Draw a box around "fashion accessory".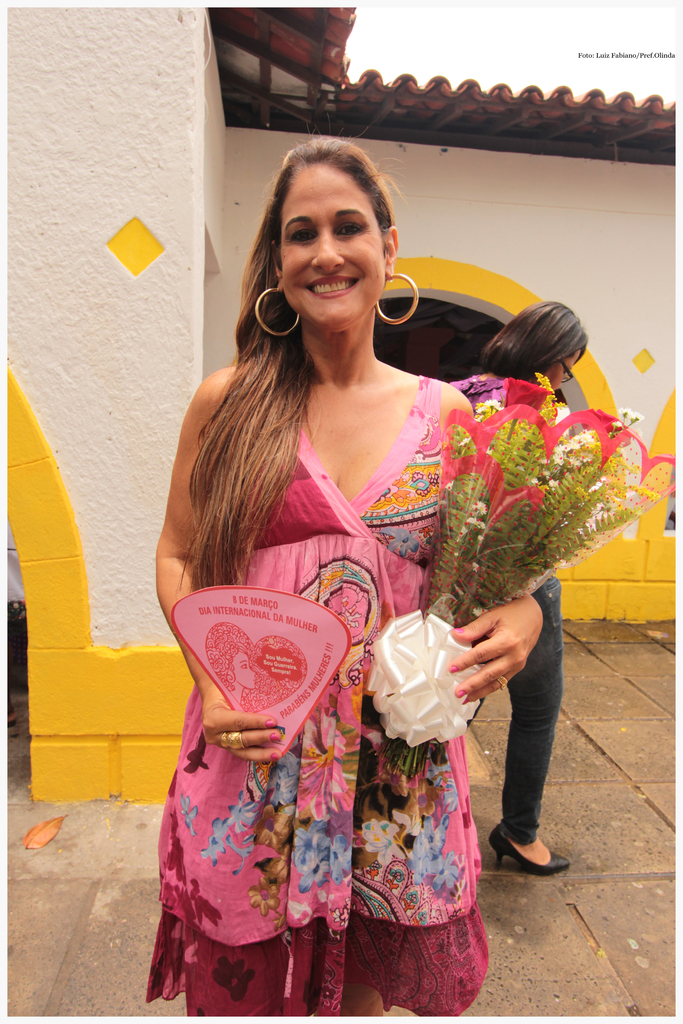
251:281:300:337.
